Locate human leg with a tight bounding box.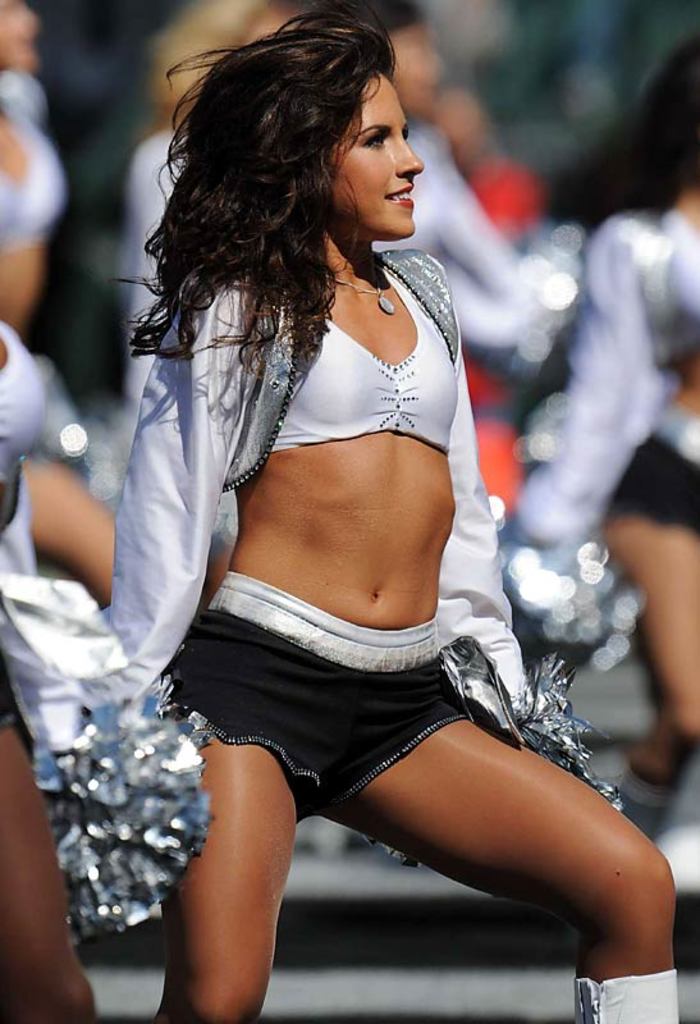
<box>150,634,306,1023</box>.
